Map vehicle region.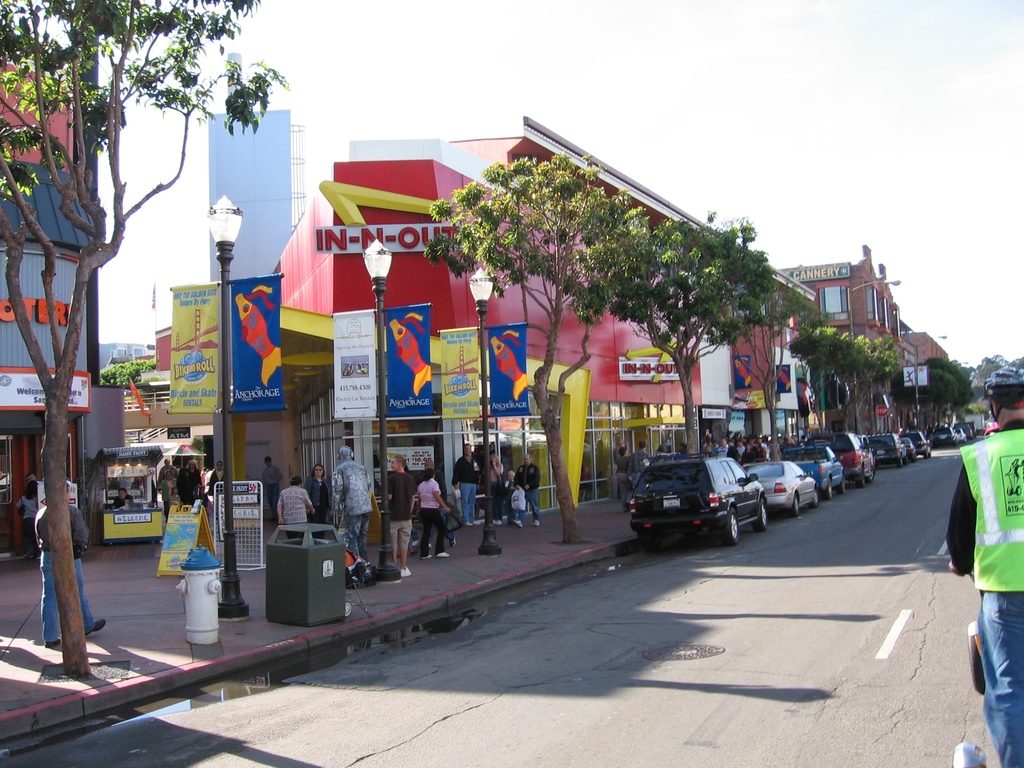
Mapped to bbox=(779, 447, 841, 504).
